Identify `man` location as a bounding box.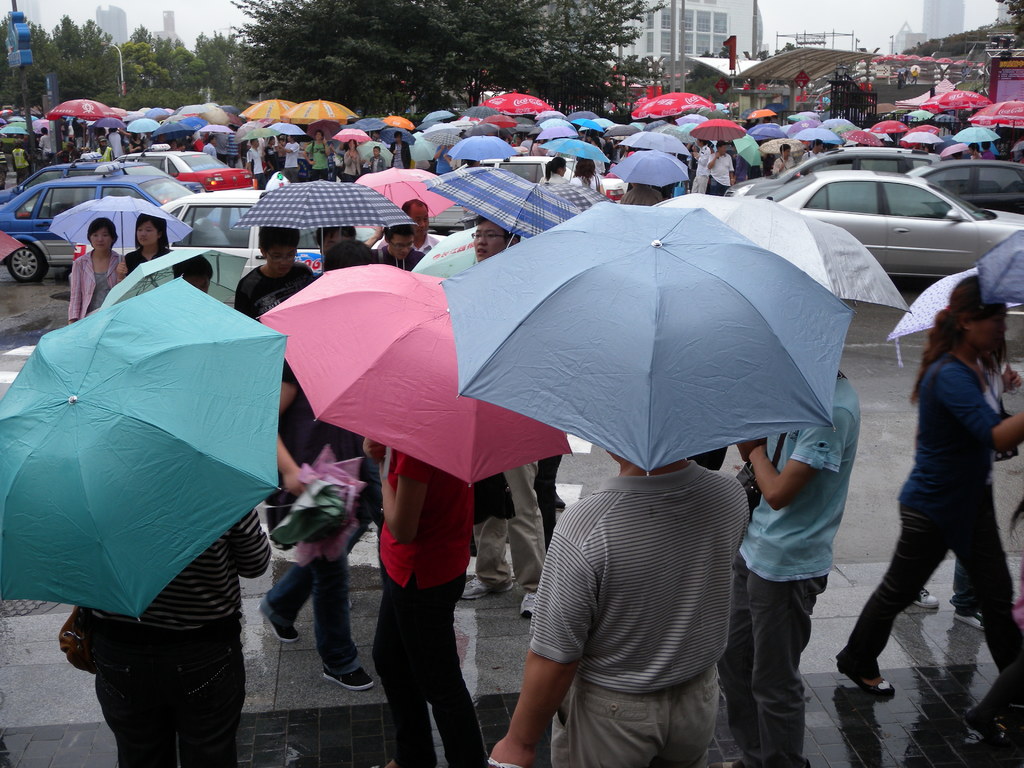
<region>226, 218, 303, 317</region>.
